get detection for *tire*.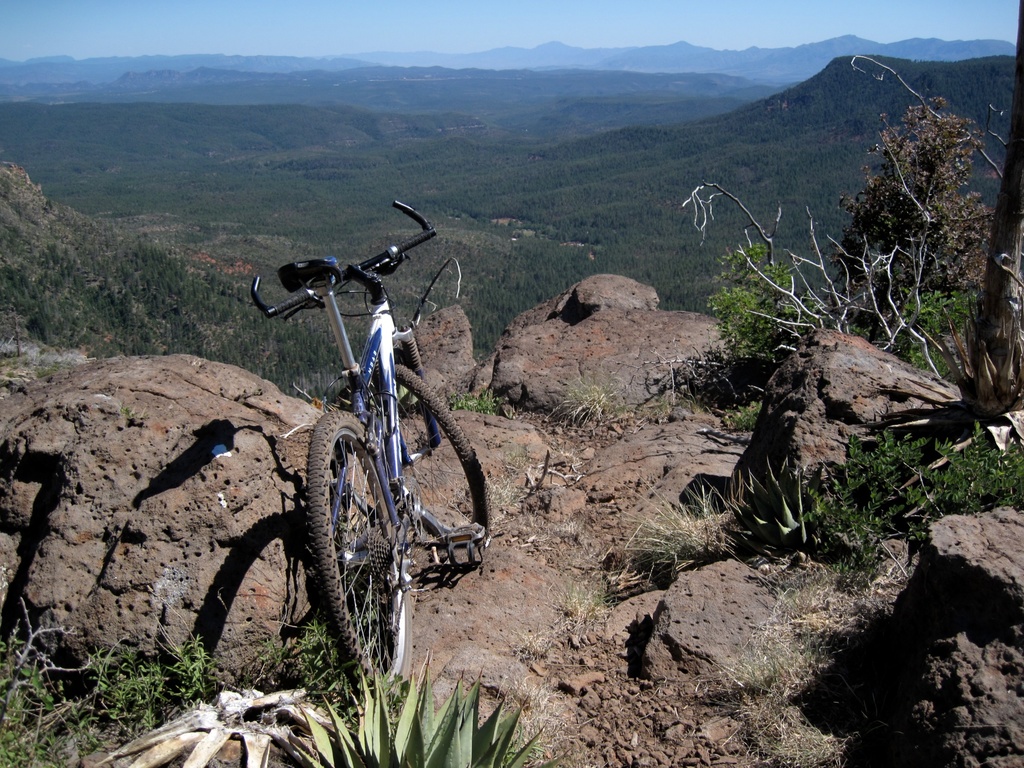
Detection: BBox(303, 406, 416, 692).
